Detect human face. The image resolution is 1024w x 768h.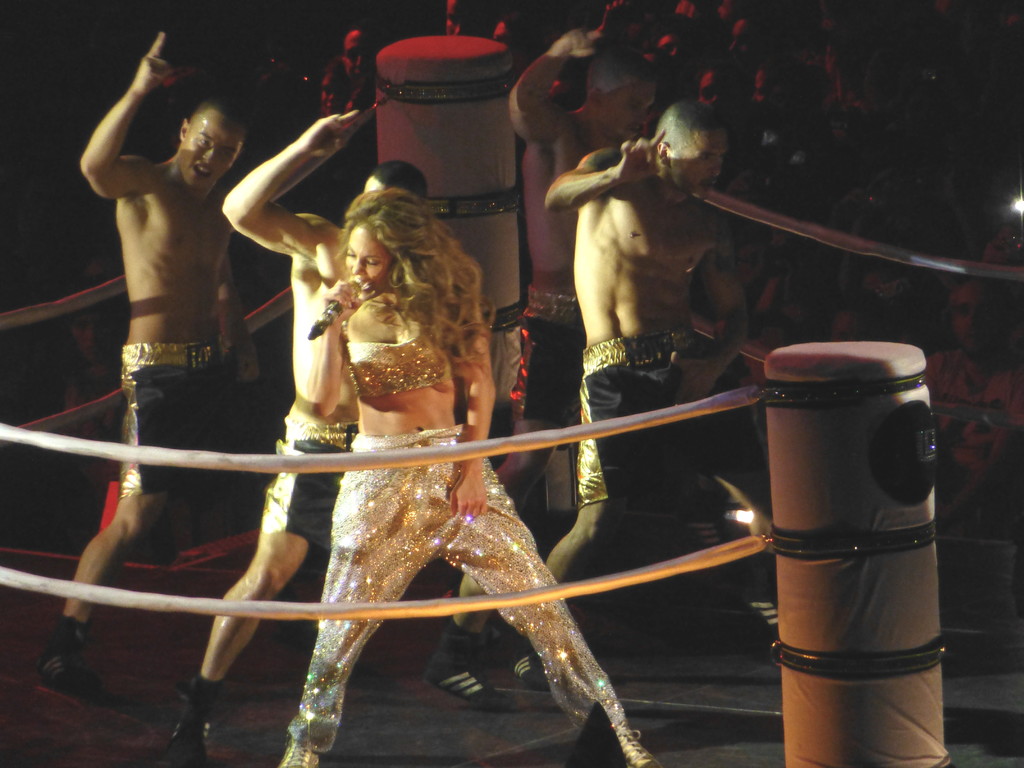
339:28:378:81.
